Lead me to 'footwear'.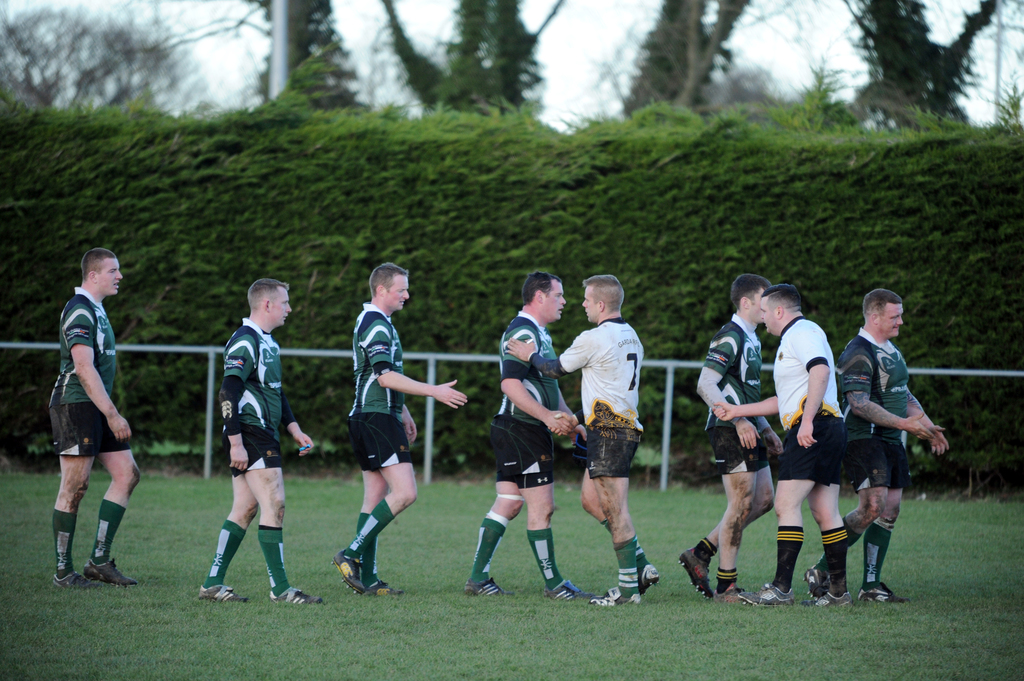
Lead to bbox=[195, 584, 247, 603].
